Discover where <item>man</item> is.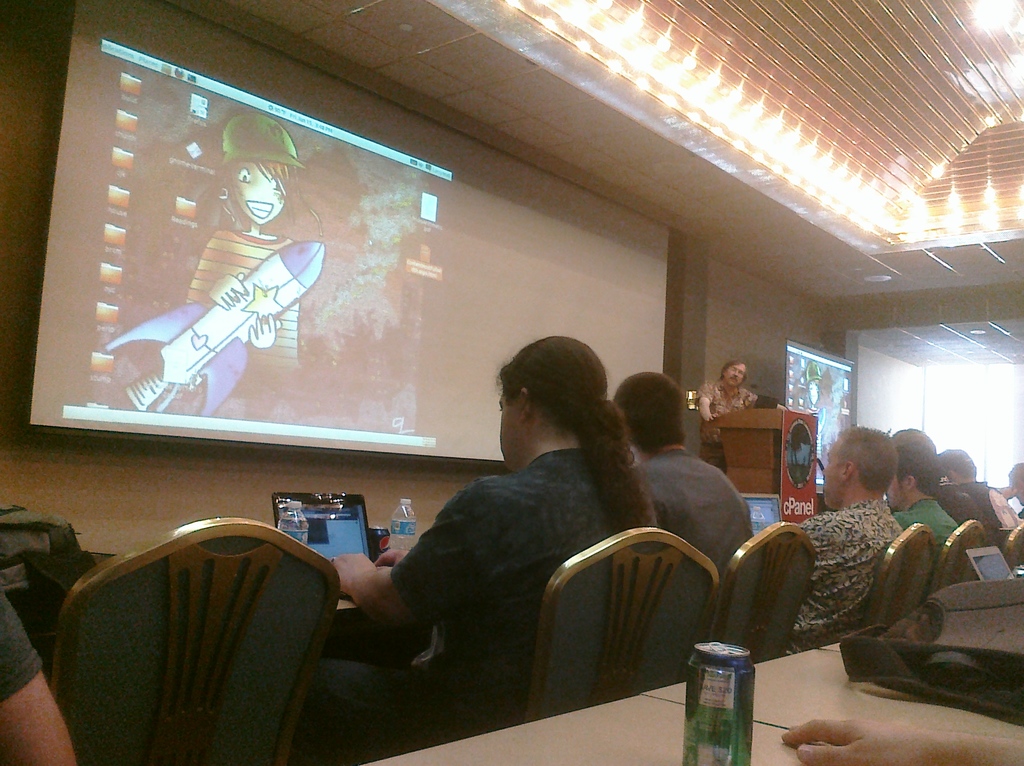
Discovered at locate(611, 370, 754, 581).
